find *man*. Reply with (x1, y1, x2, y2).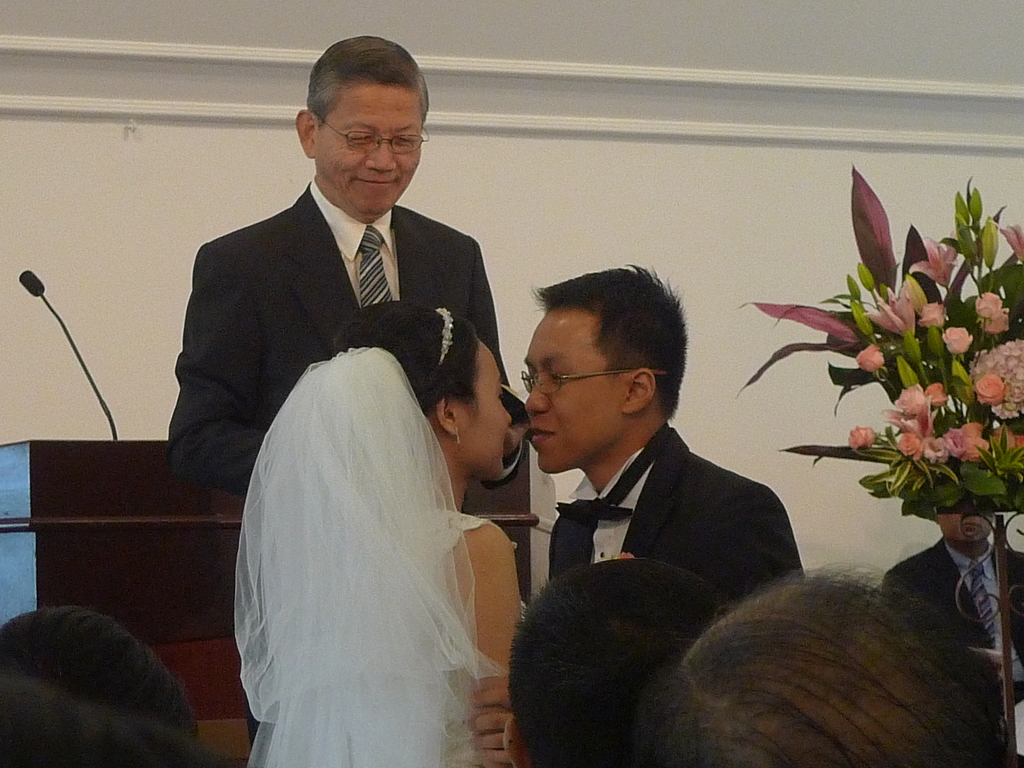
(0, 600, 202, 767).
